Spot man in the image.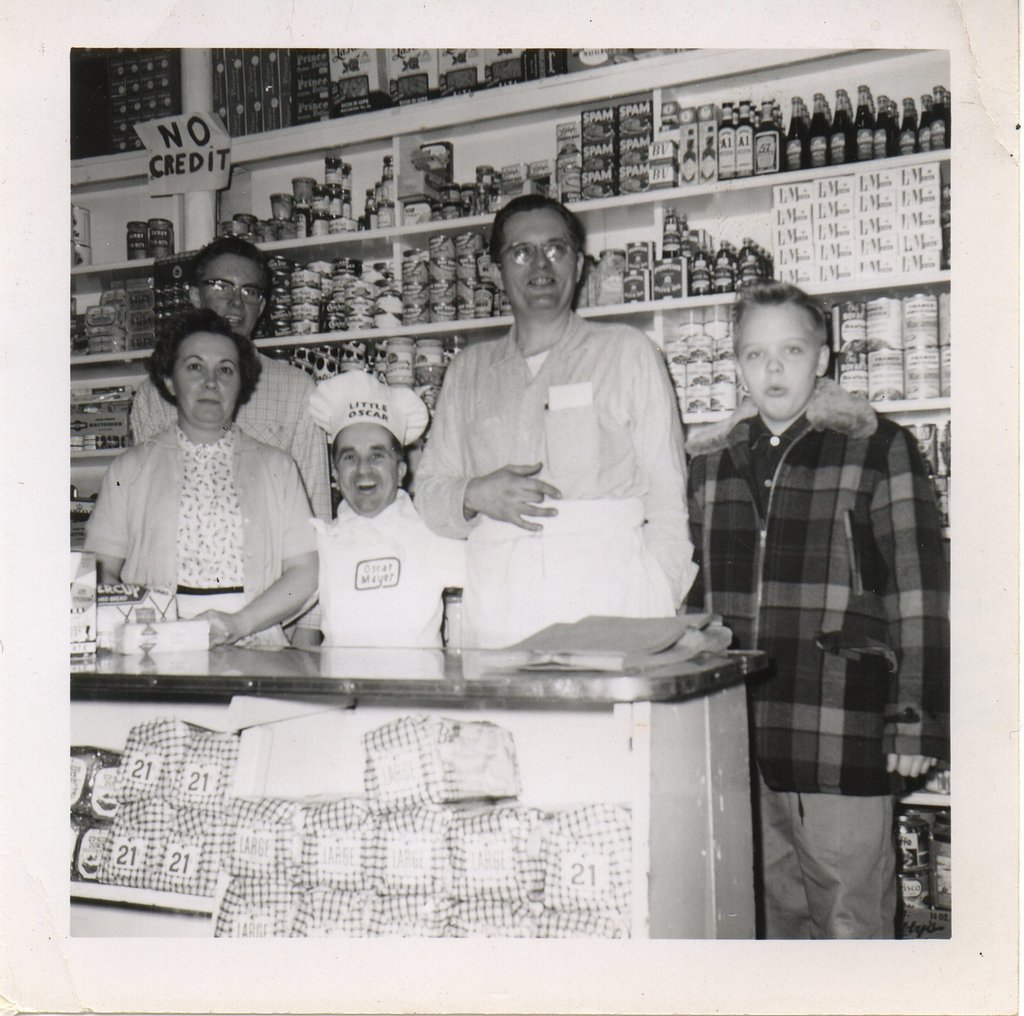
man found at detection(109, 238, 334, 525).
